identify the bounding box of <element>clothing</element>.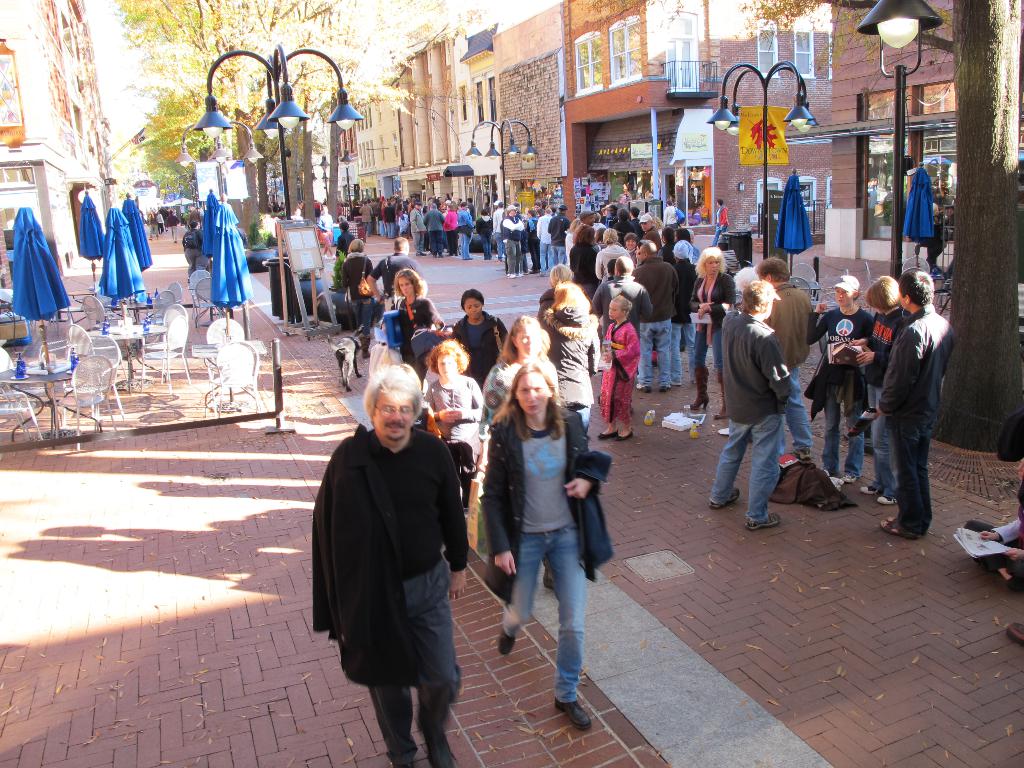
(left=756, top=281, right=822, bottom=445).
